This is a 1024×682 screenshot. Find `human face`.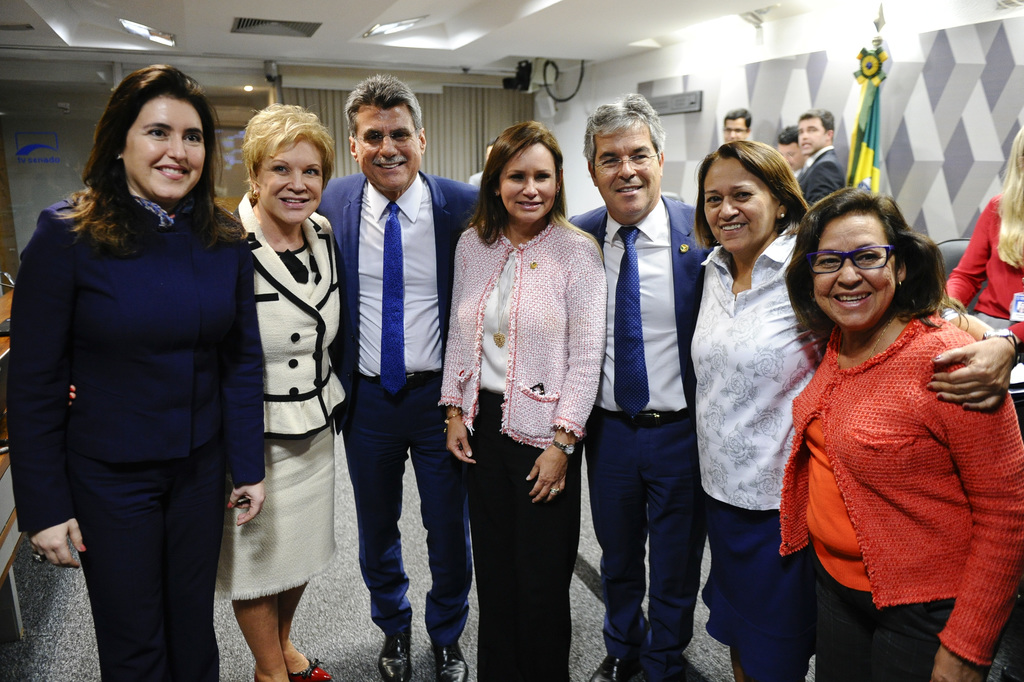
Bounding box: box(355, 109, 421, 189).
